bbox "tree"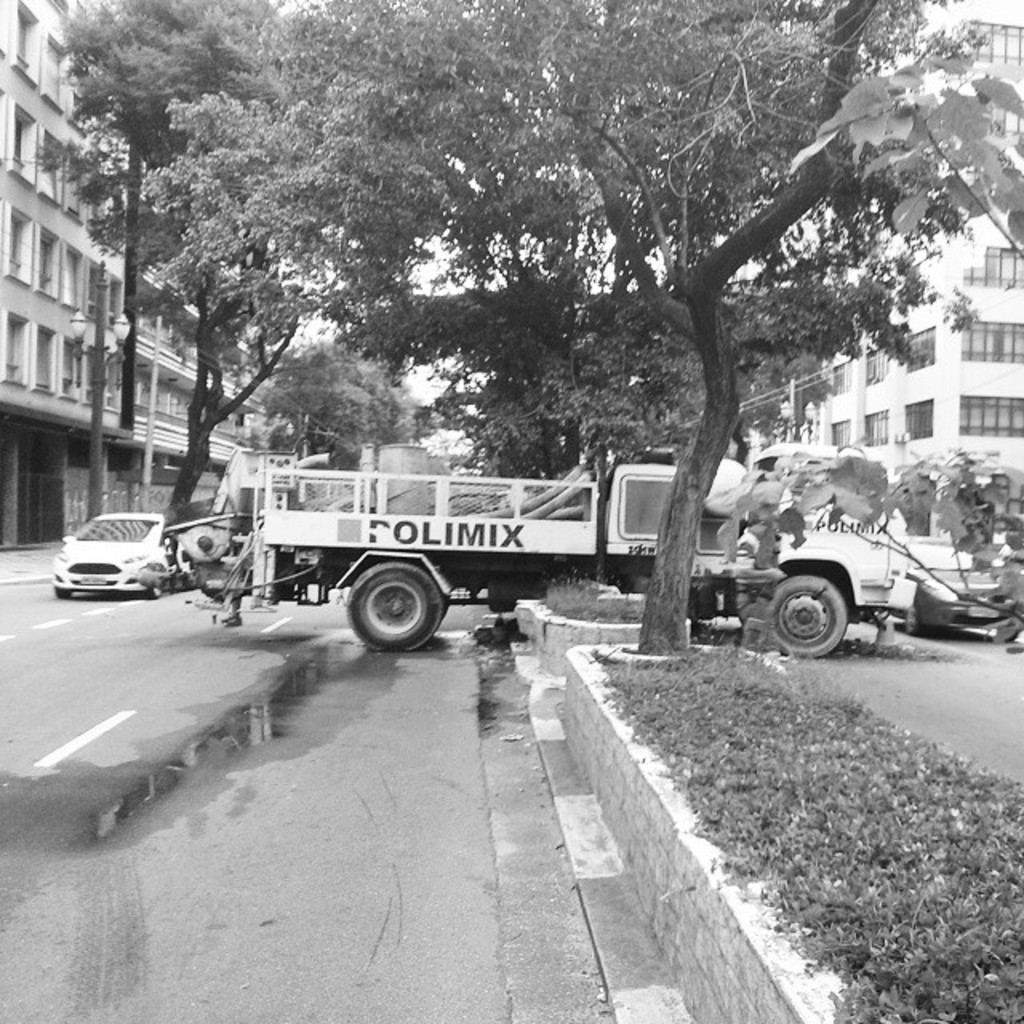
(53,0,283,544)
